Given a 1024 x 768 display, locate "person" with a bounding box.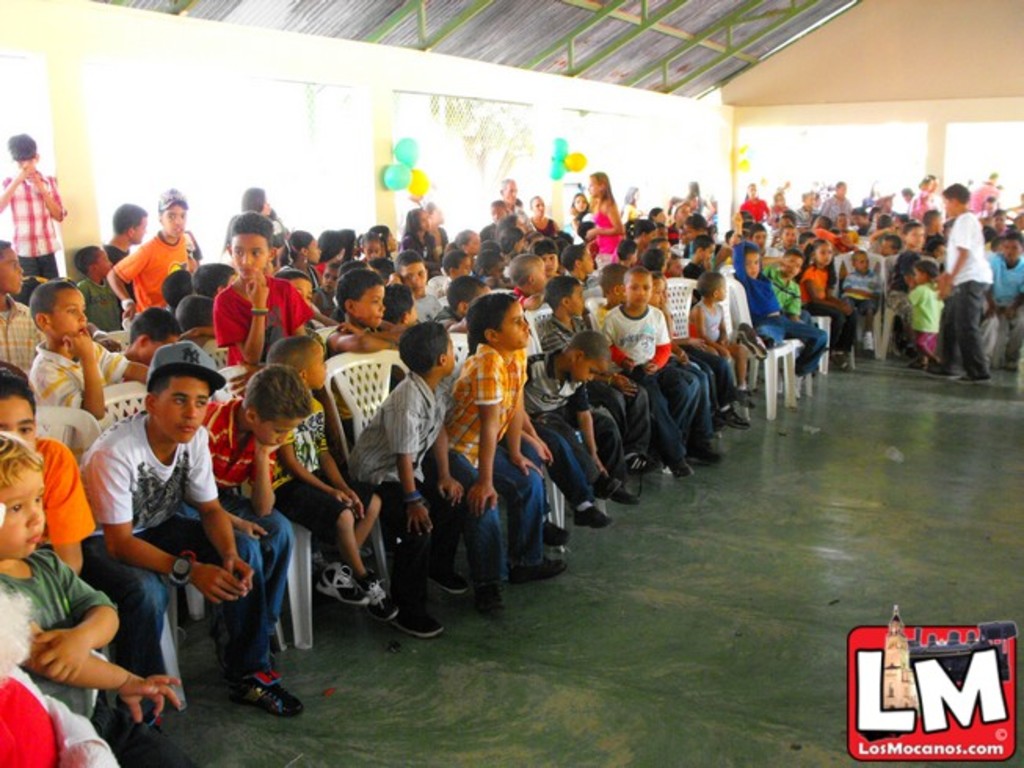
Located: (left=427, top=240, right=477, bottom=284).
